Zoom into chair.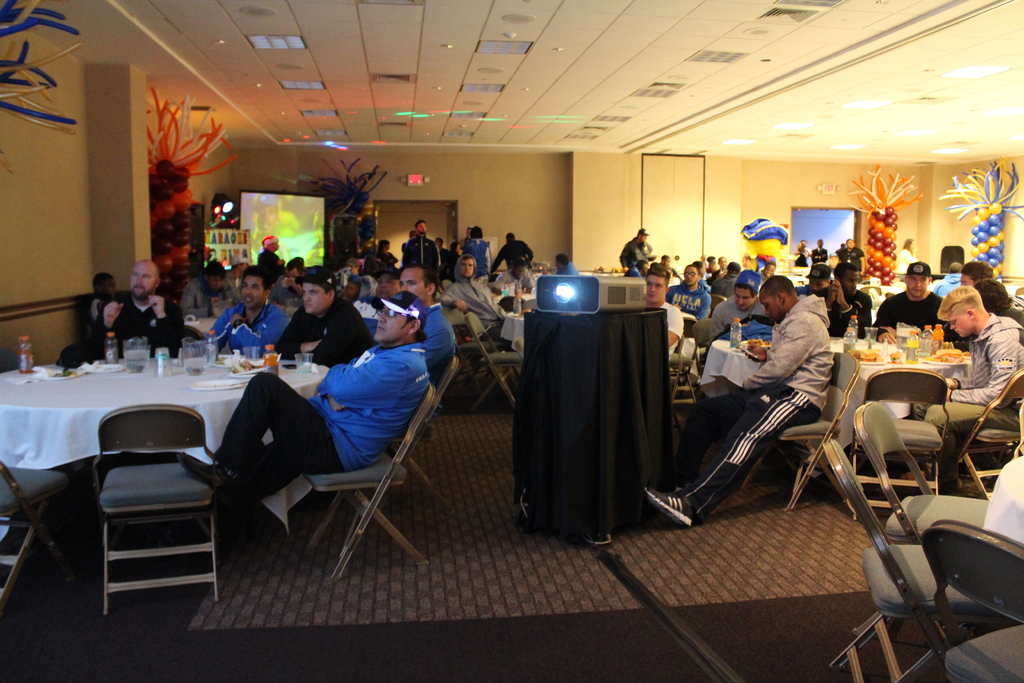
Zoom target: (x1=279, y1=359, x2=446, y2=584).
